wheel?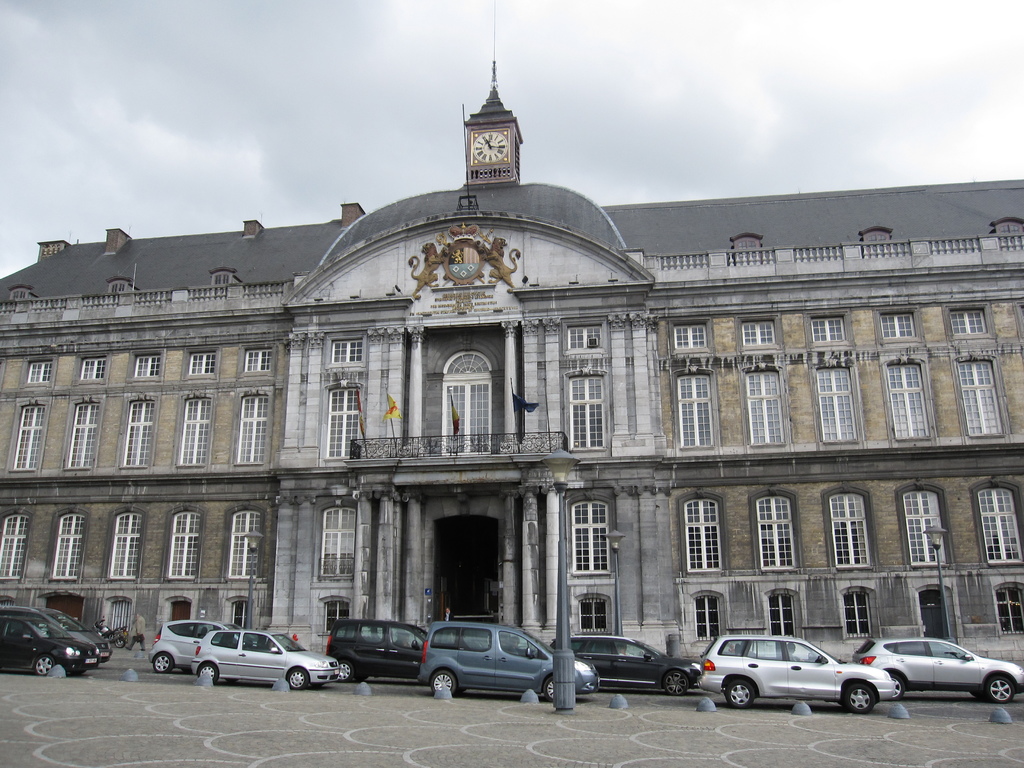
[721,678,756,706]
